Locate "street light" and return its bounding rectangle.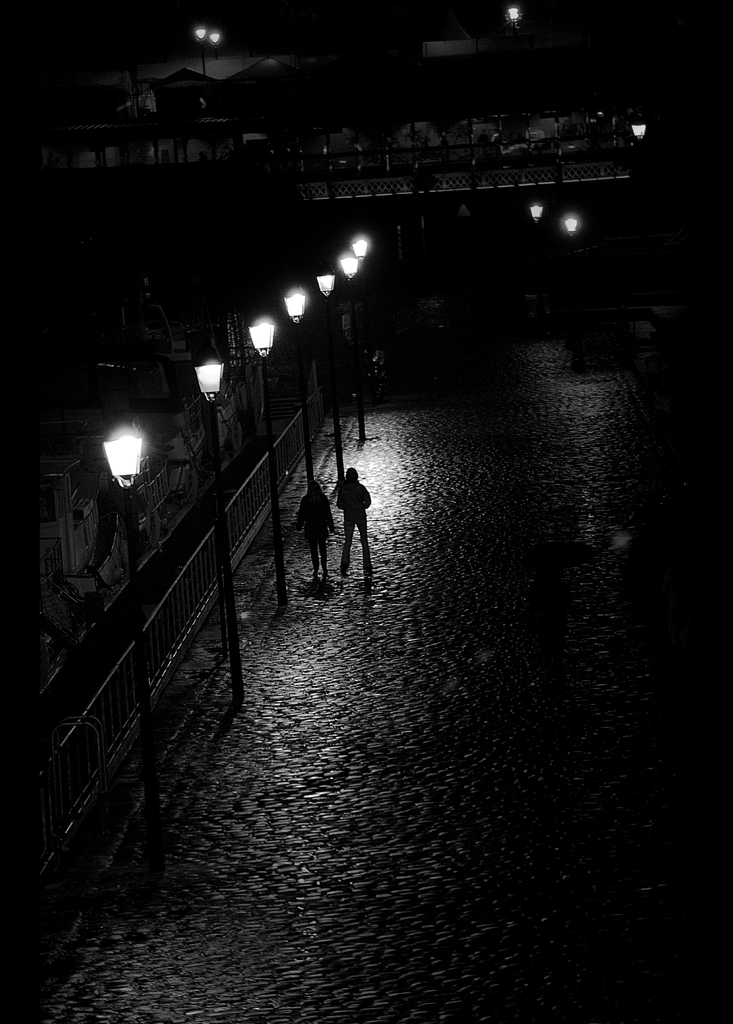
region(243, 314, 289, 614).
